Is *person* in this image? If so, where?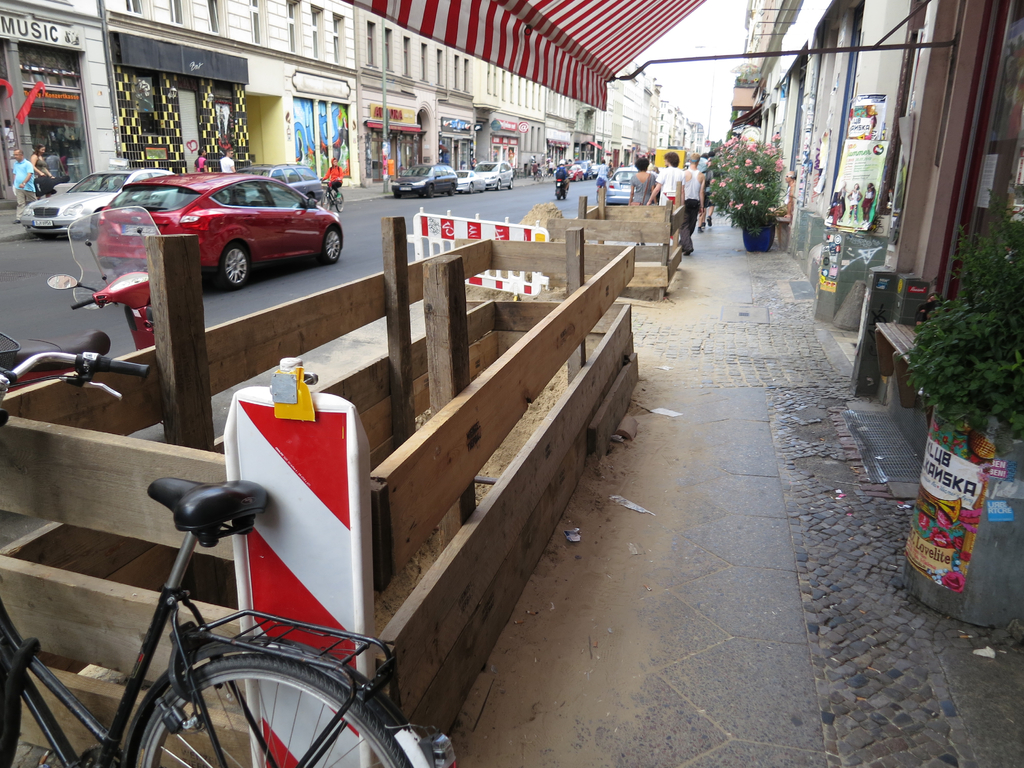
Yes, at 646, 150, 684, 205.
